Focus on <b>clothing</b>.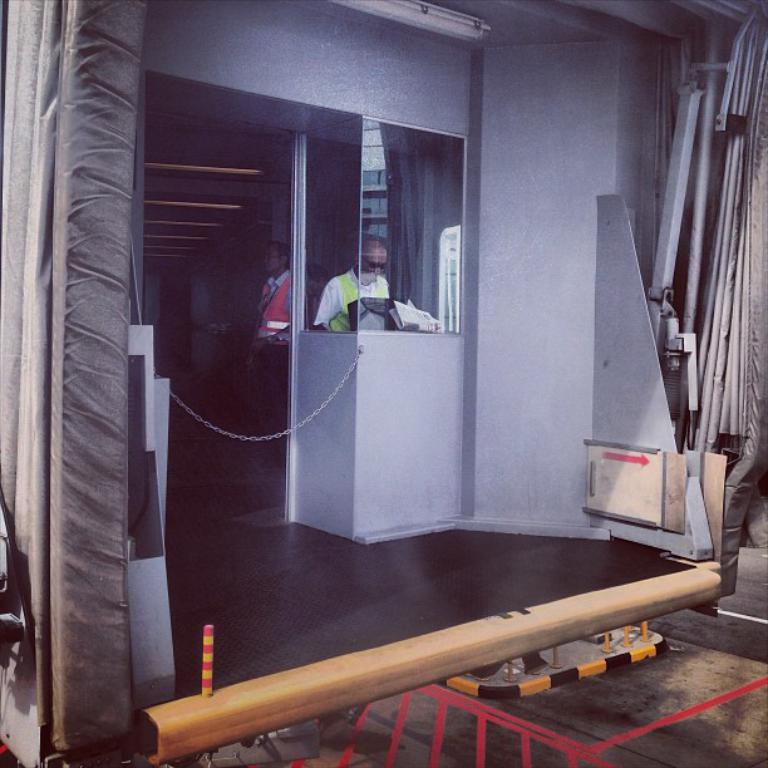
Focused at 321, 246, 415, 344.
